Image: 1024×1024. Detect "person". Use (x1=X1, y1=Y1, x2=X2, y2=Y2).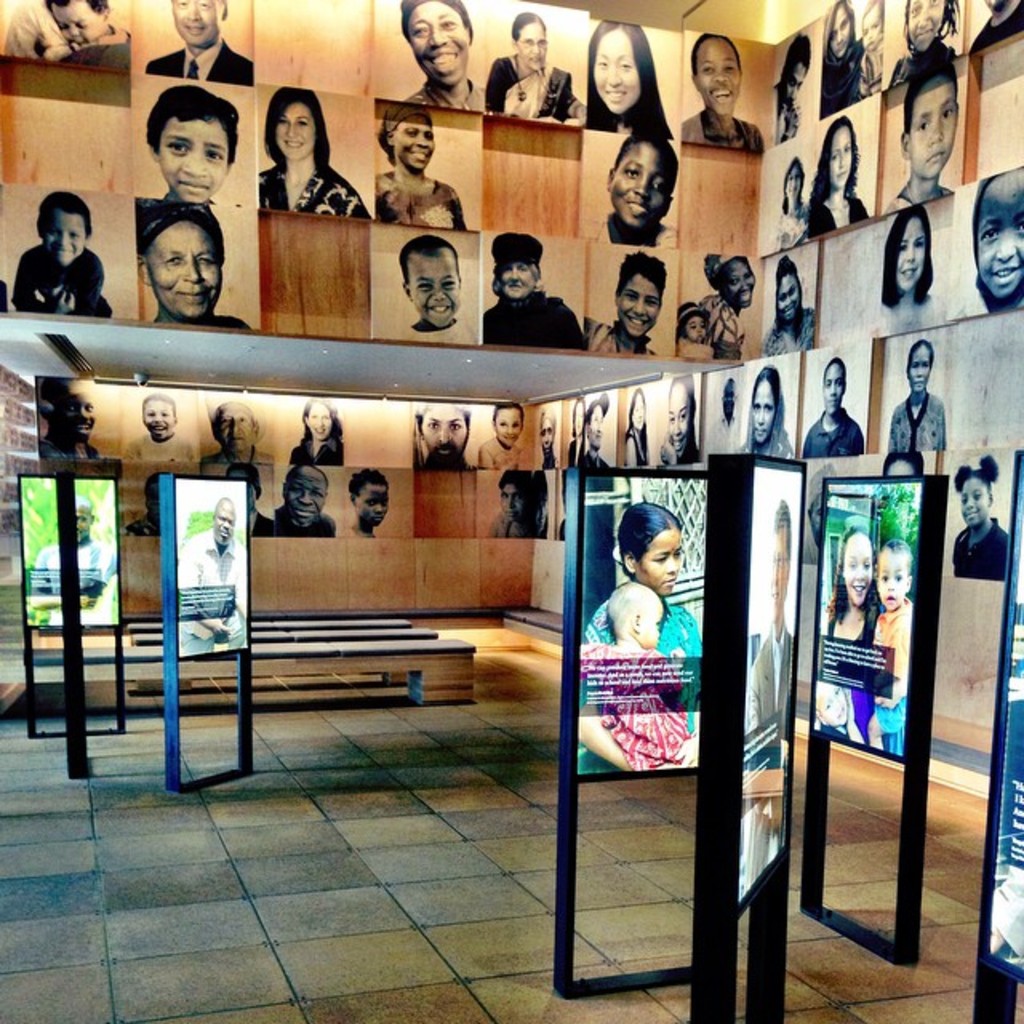
(x1=389, y1=230, x2=486, y2=346).
